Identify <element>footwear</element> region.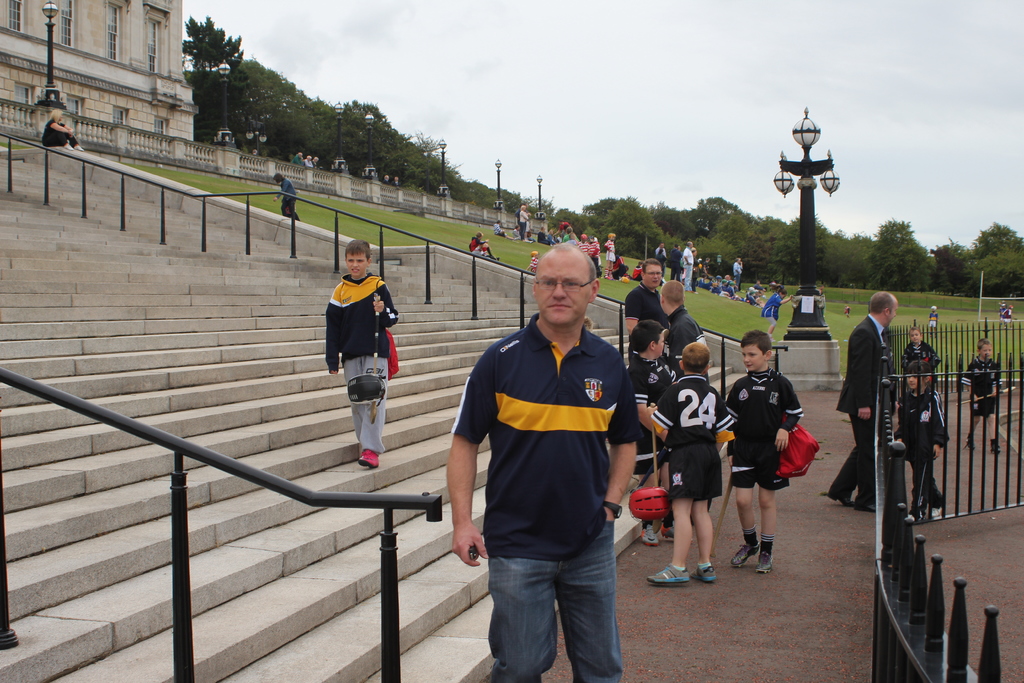
Region: box=[662, 521, 674, 540].
